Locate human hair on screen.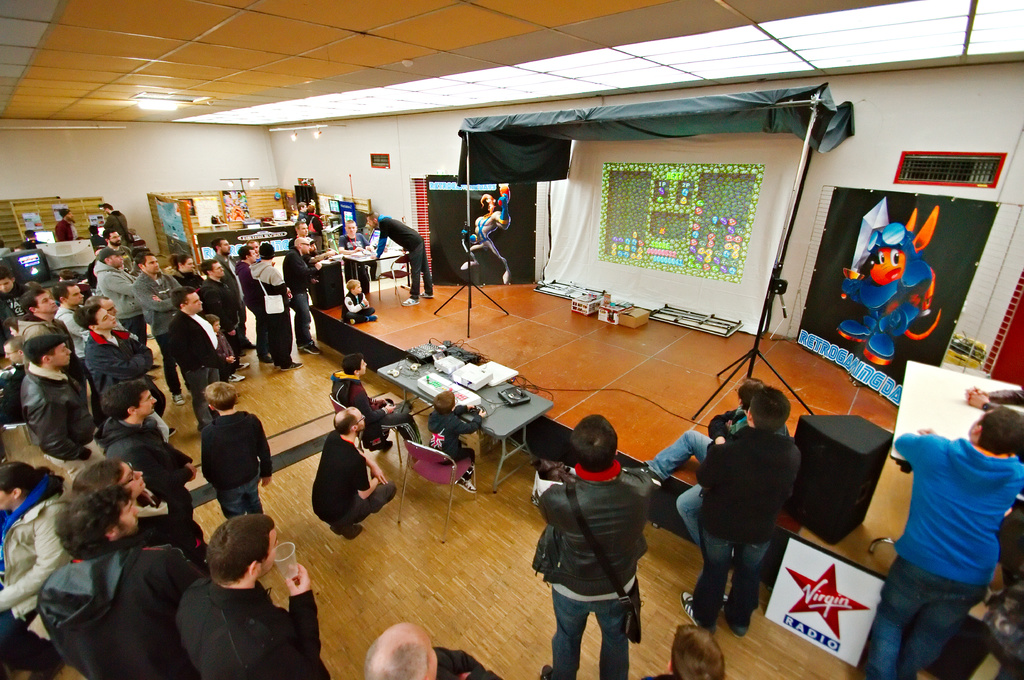
On screen at bbox(74, 301, 102, 331).
